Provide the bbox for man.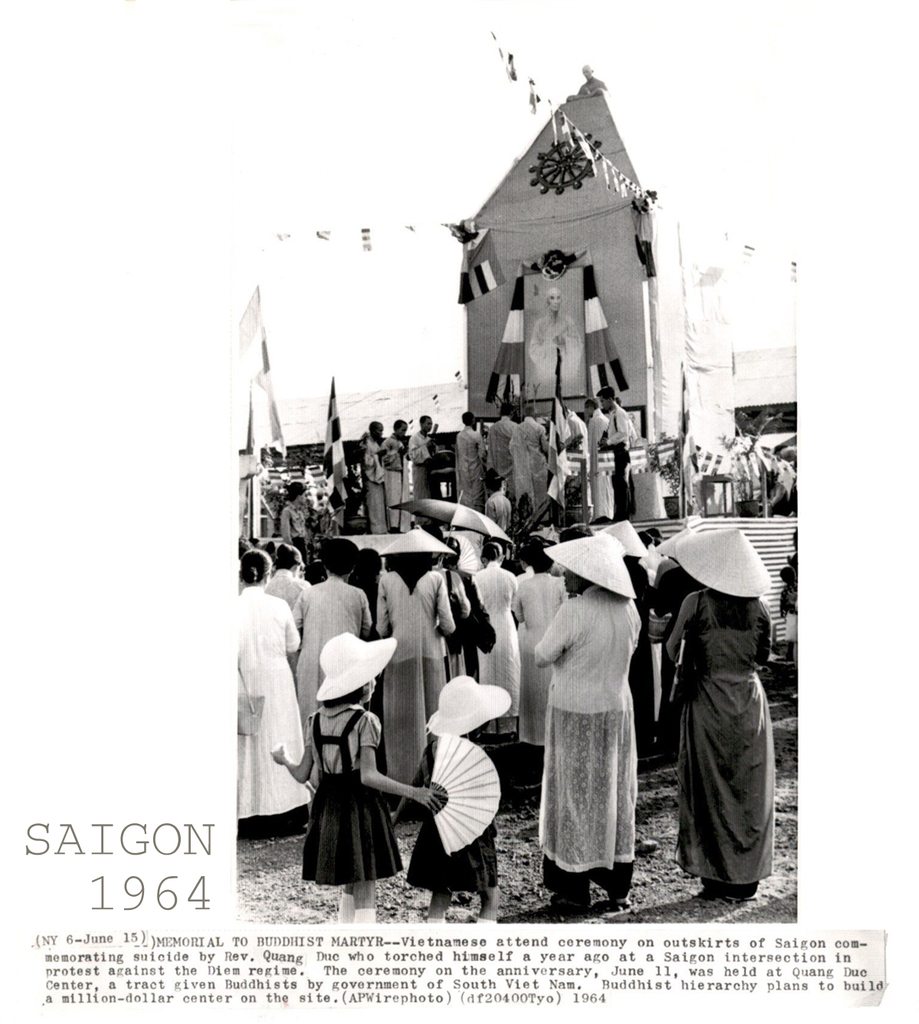
{"left": 278, "top": 479, "right": 313, "bottom": 564}.
